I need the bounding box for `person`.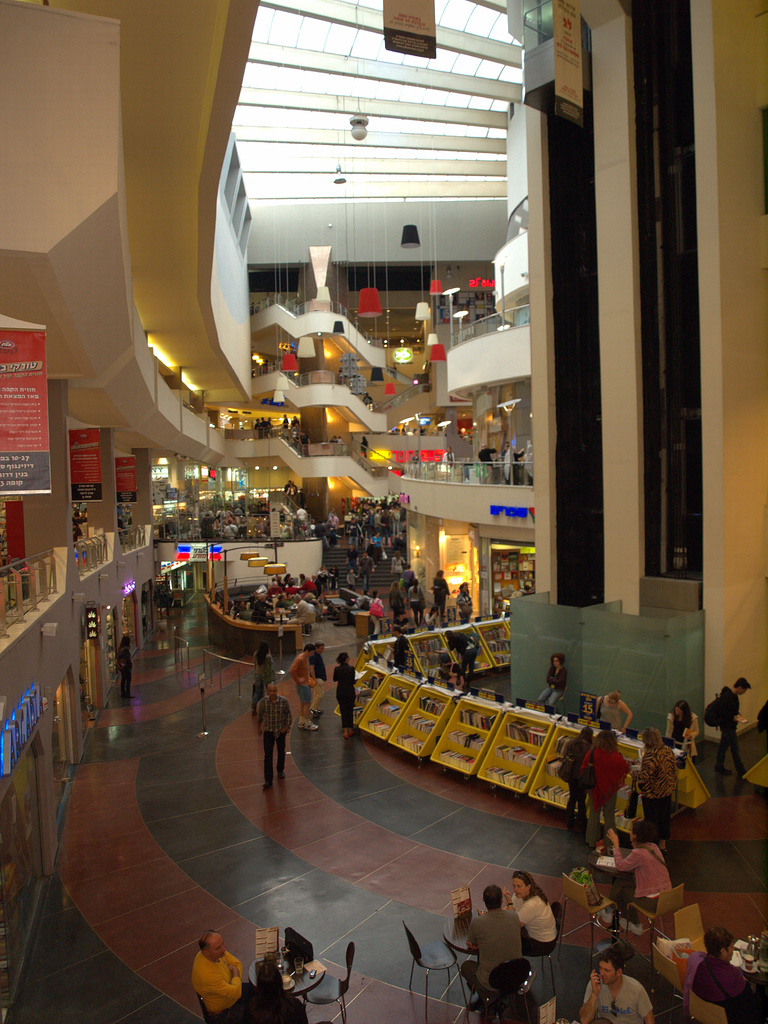
Here it is: crop(244, 645, 274, 713).
